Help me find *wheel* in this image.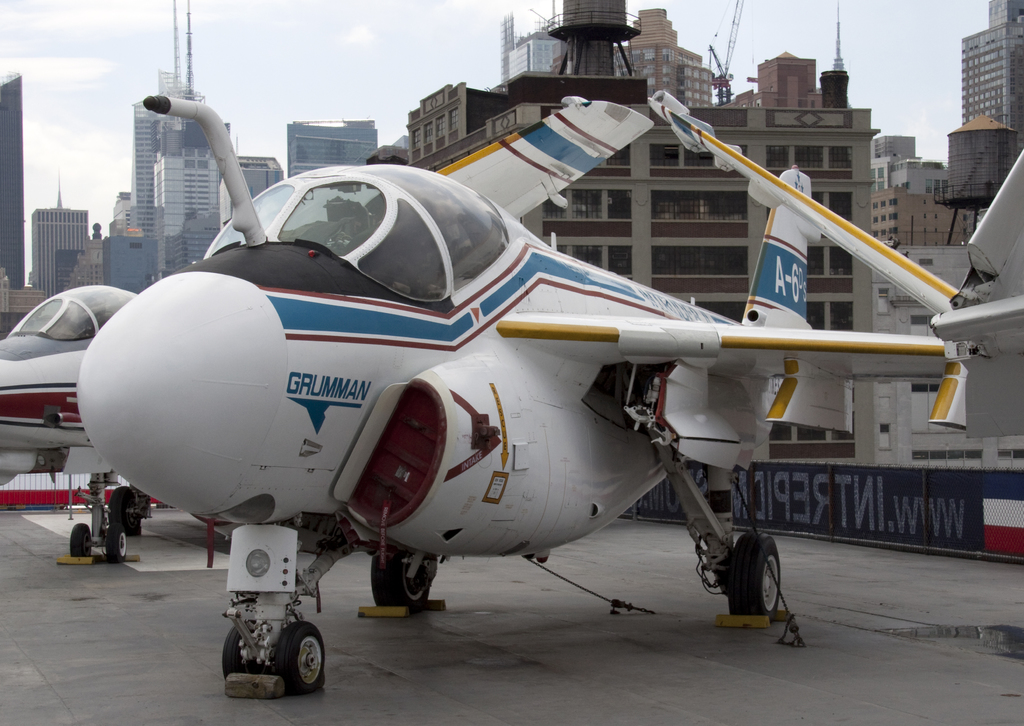
Found it: region(223, 617, 260, 677).
